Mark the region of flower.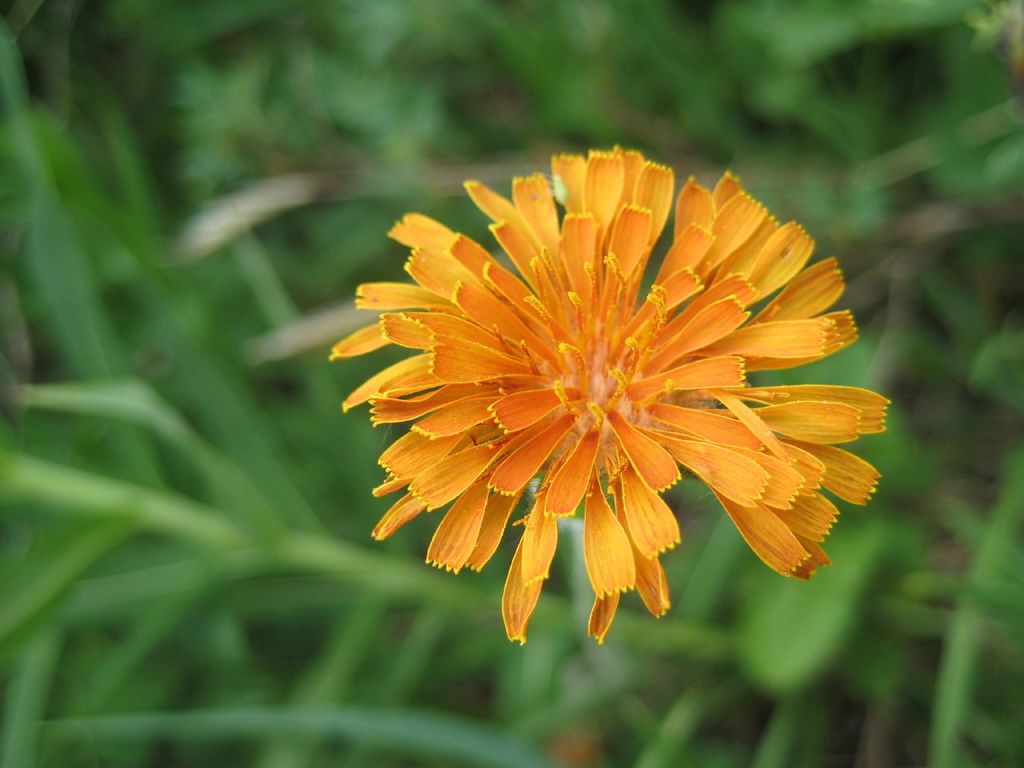
Region: Rect(329, 146, 898, 645).
